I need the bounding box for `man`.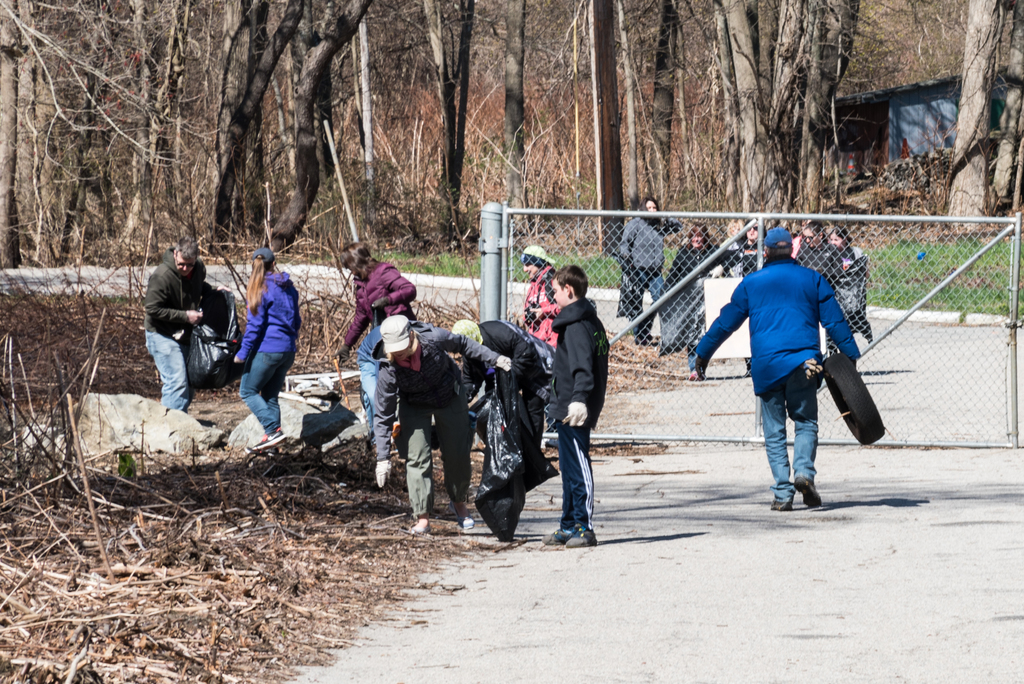
Here it is: region(138, 233, 213, 413).
